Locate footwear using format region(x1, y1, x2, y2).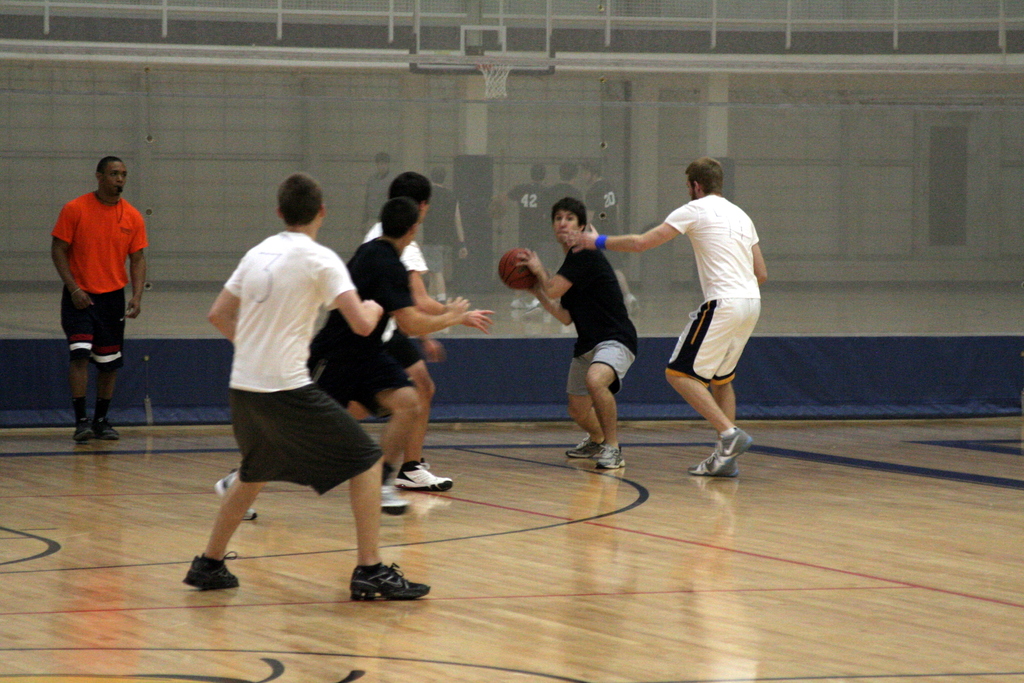
region(592, 447, 623, 470).
